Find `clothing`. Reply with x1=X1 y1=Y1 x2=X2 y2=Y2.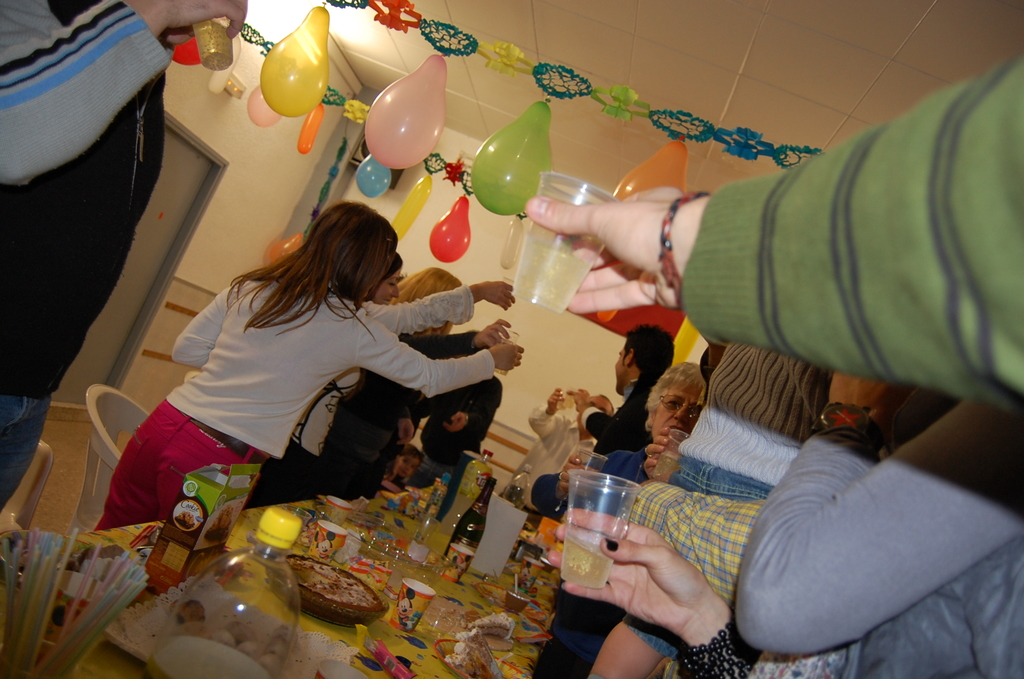
x1=580 y1=372 x2=665 y2=470.
